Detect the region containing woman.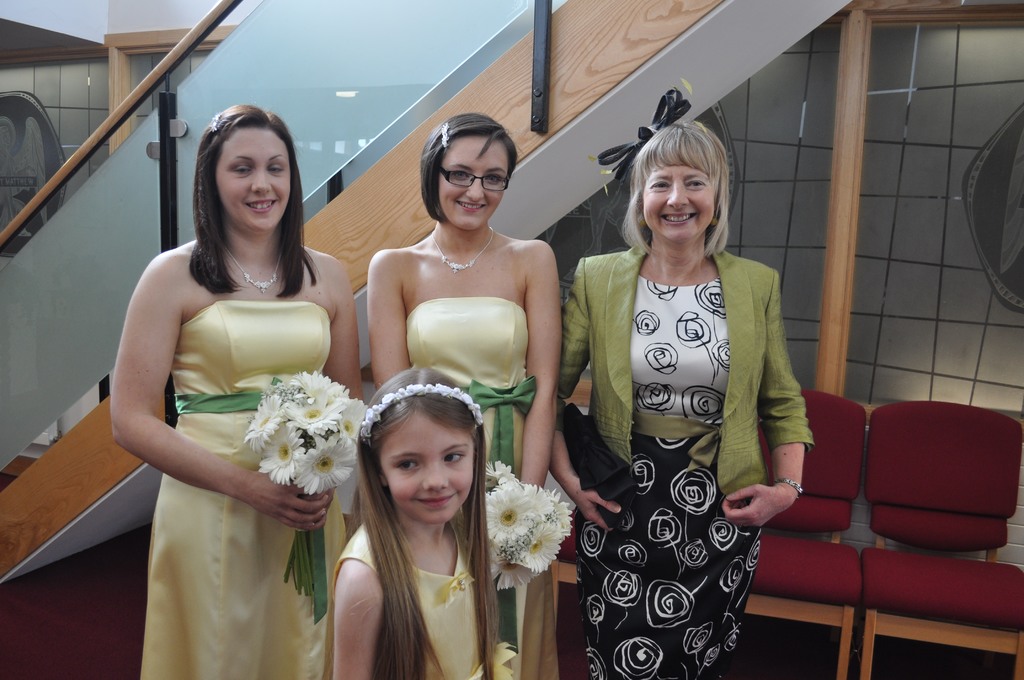
{"x1": 115, "y1": 104, "x2": 362, "y2": 679}.
